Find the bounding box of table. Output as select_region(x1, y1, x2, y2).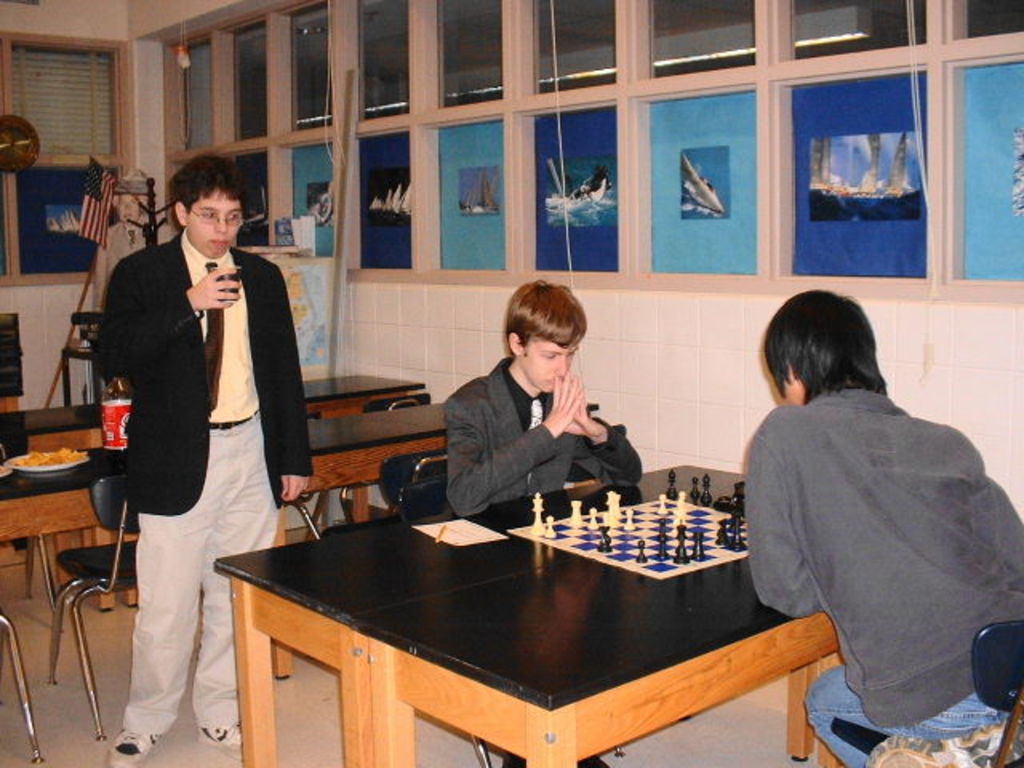
select_region(6, 392, 453, 674).
